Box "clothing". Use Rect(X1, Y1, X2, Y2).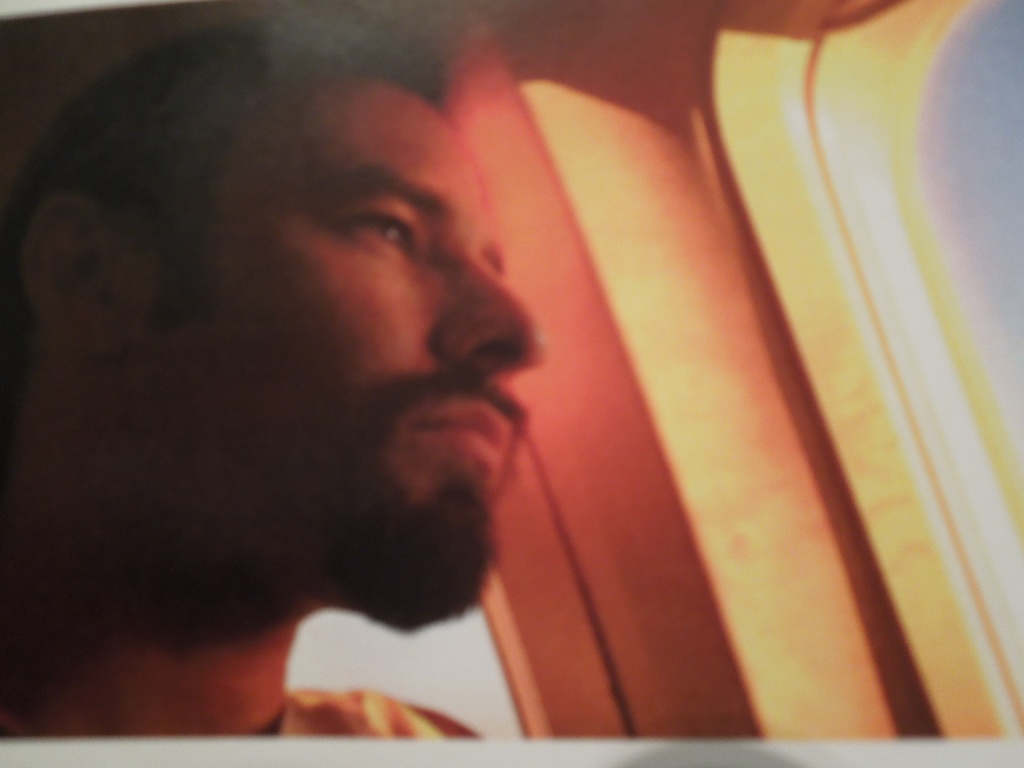
Rect(9, 679, 483, 735).
